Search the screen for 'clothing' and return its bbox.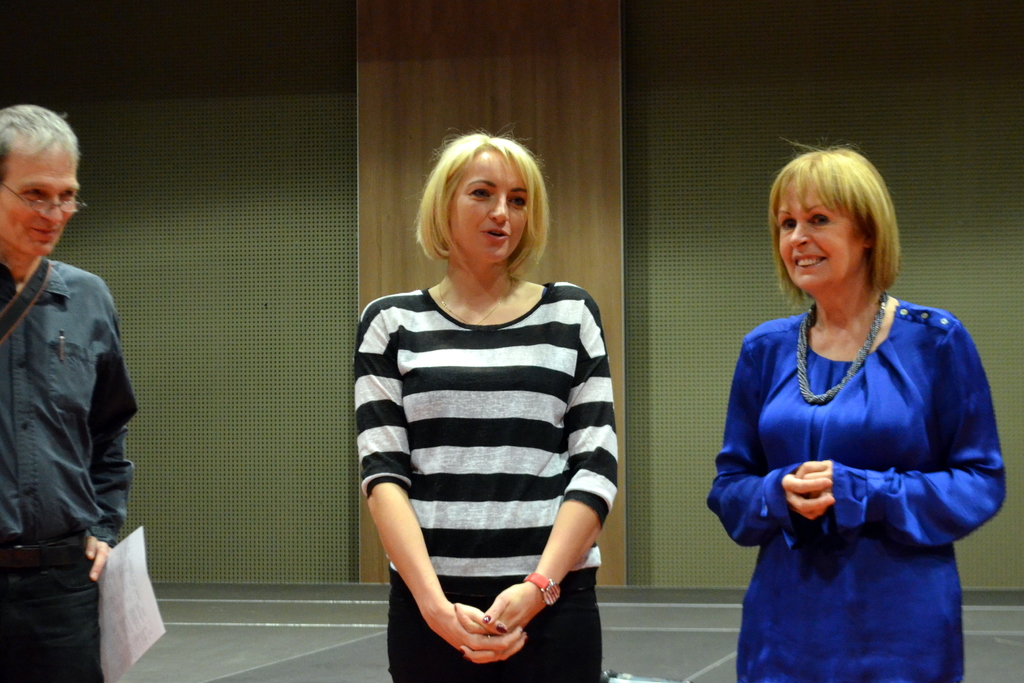
Found: box(712, 307, 1004, 682).
